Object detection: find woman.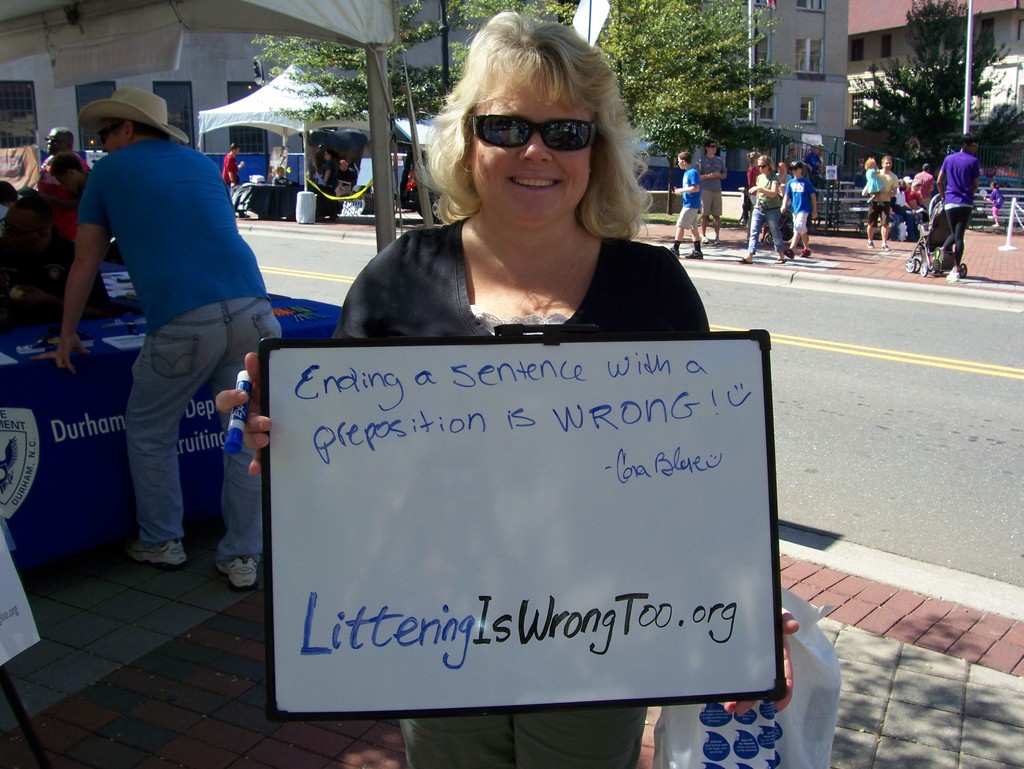
left=214, top=11, right=797, bottom=768.
